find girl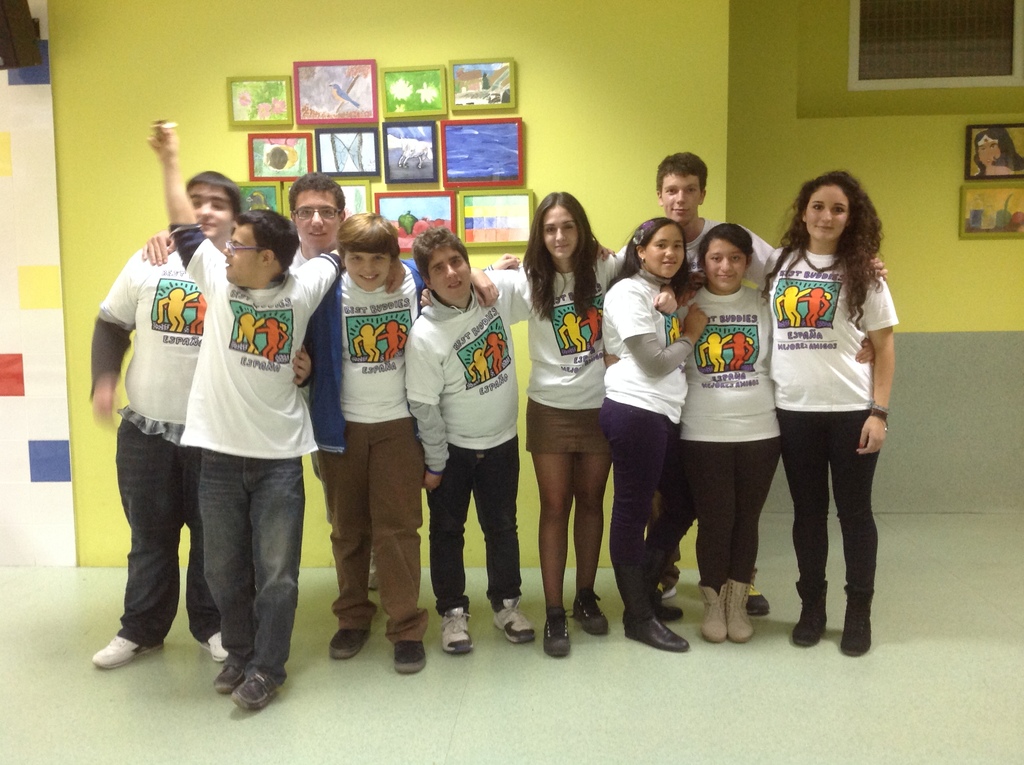
(x1=410, y1=191, x2=689, y2=656)
